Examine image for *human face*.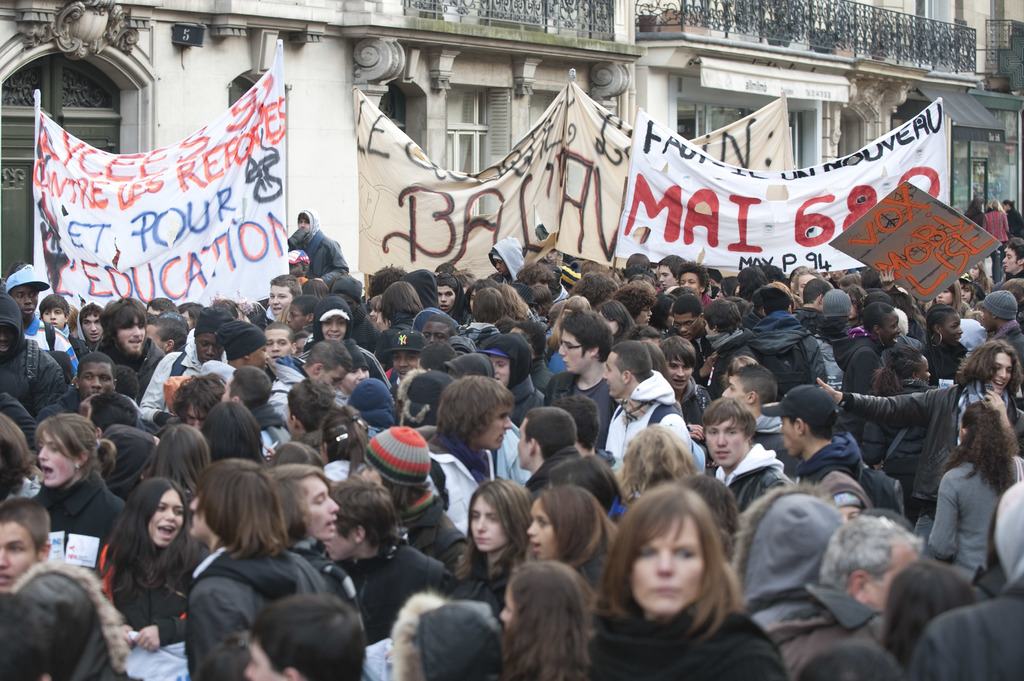
Examination result: box(473, 495, 507, 550).
